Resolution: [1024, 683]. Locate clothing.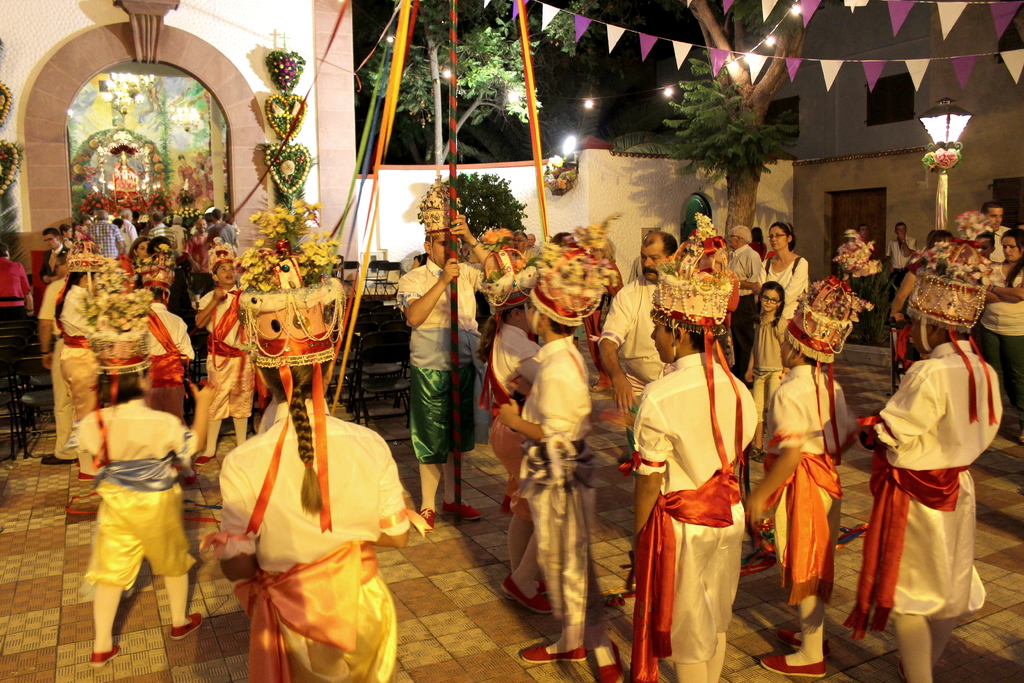
{"x1": 859, "y1": 329, "x2": 1000, "y2": 640}.
